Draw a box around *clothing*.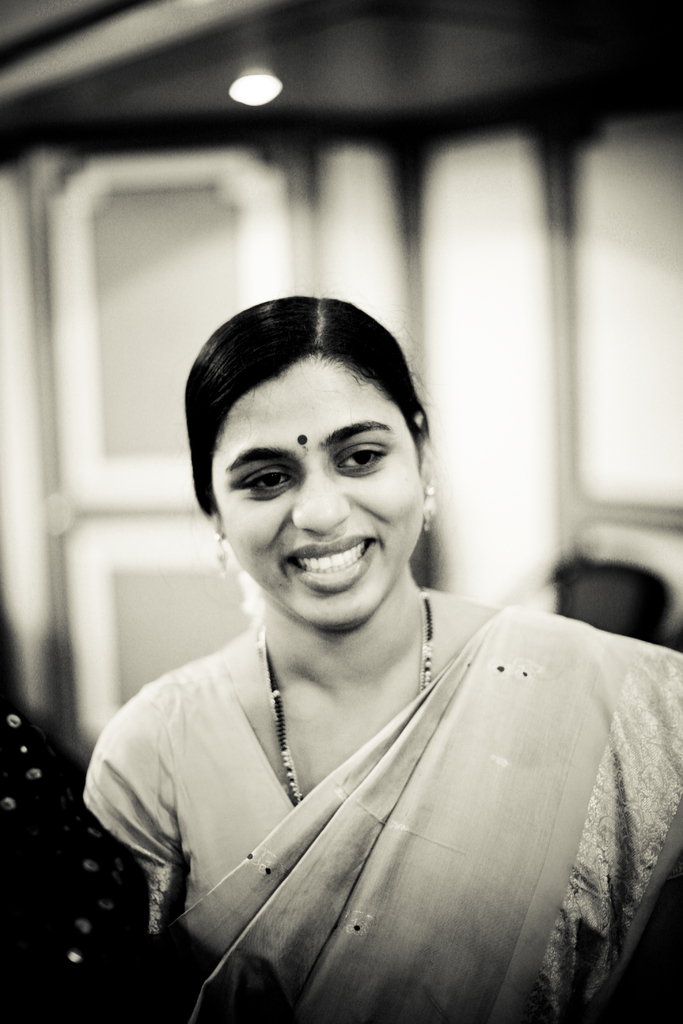
(x1=85, y1=596, x2=673, y2=1005).
